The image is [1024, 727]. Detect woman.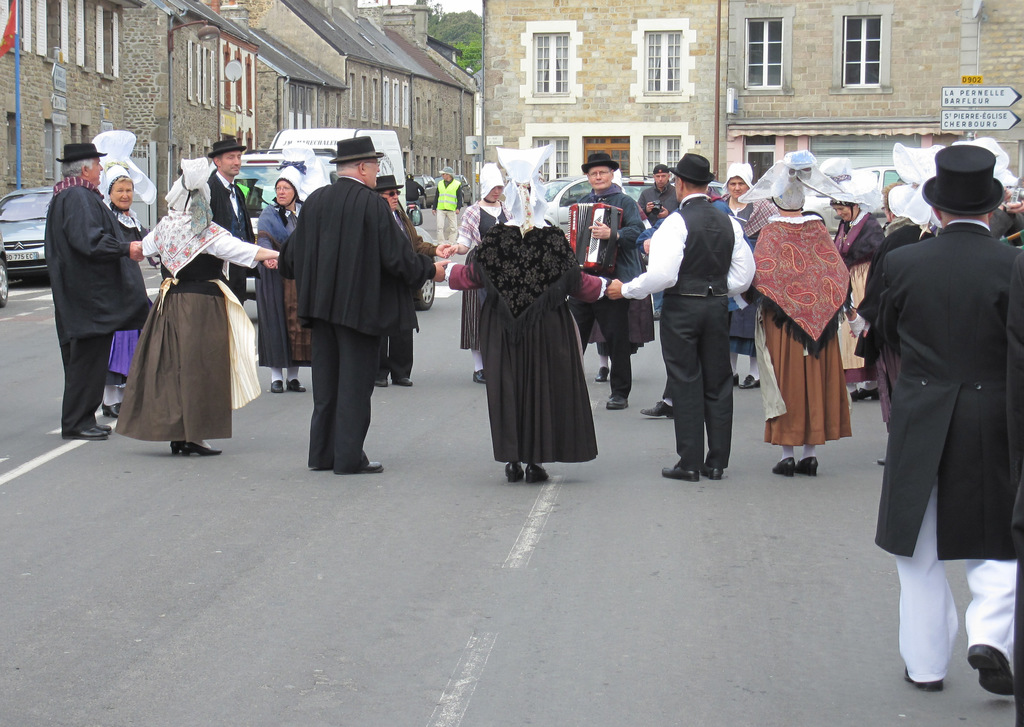
Detection: (441,143,615,486).
